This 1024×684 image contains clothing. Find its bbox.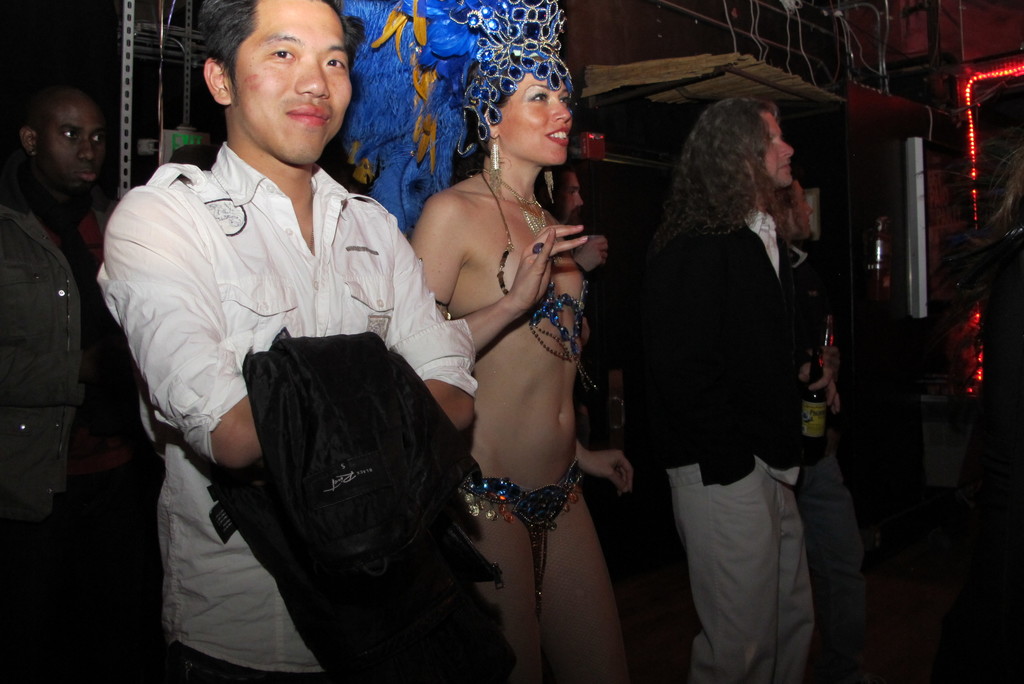
2, 208, 145, 683.
